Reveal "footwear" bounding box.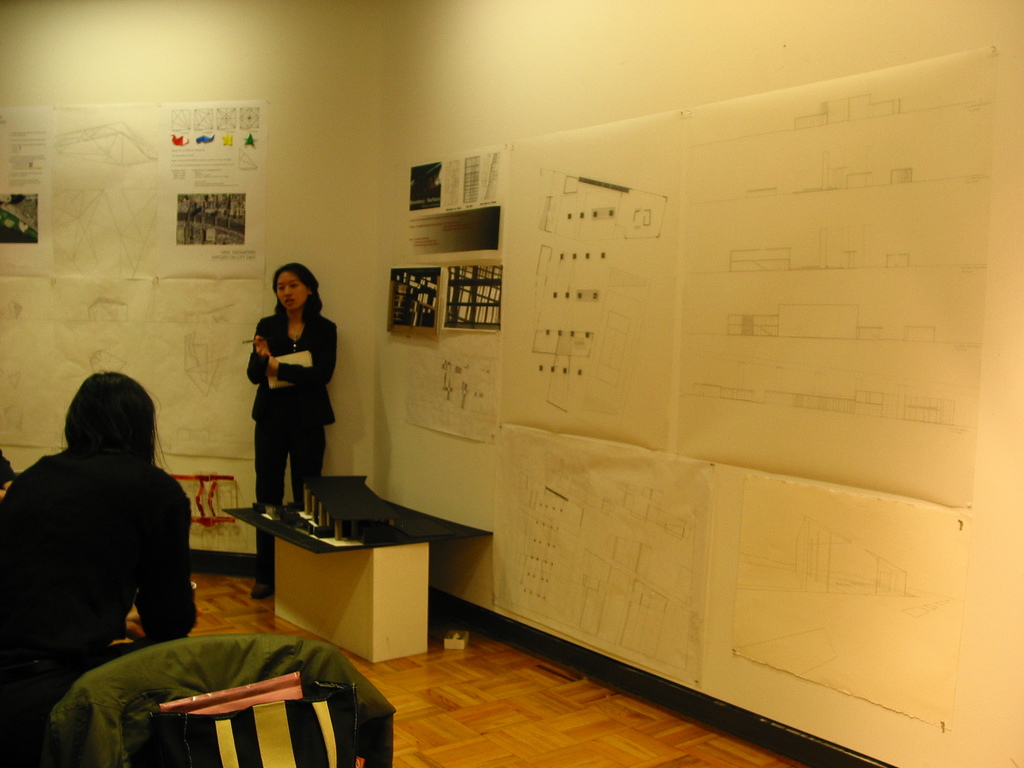
Revealed: bbox(249, 584, 275, 599).
